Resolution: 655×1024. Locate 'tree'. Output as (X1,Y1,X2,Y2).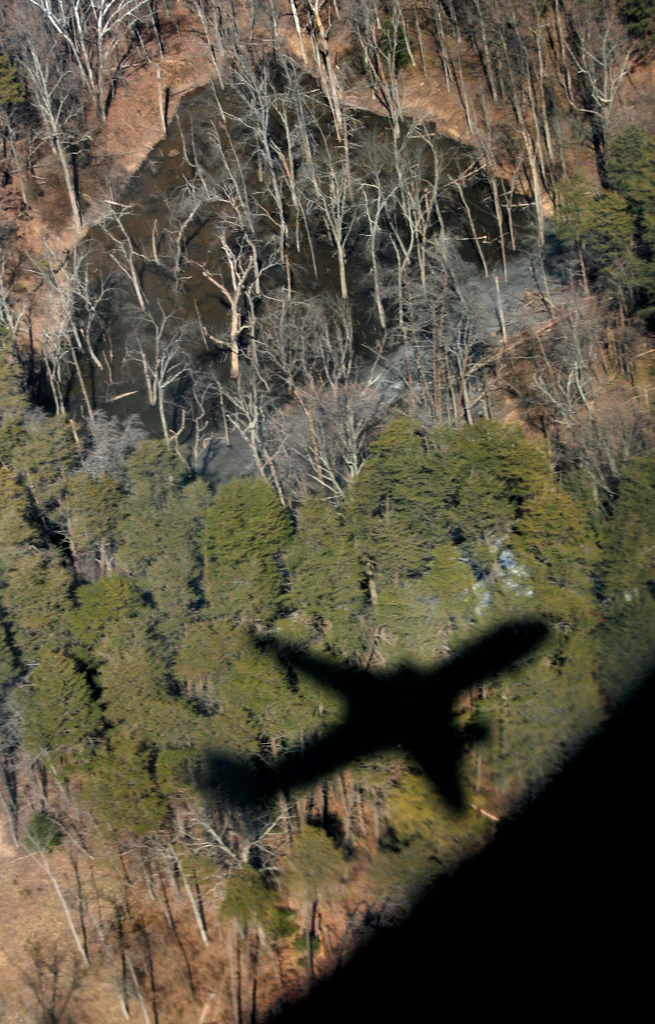
(0,354,651,945).
